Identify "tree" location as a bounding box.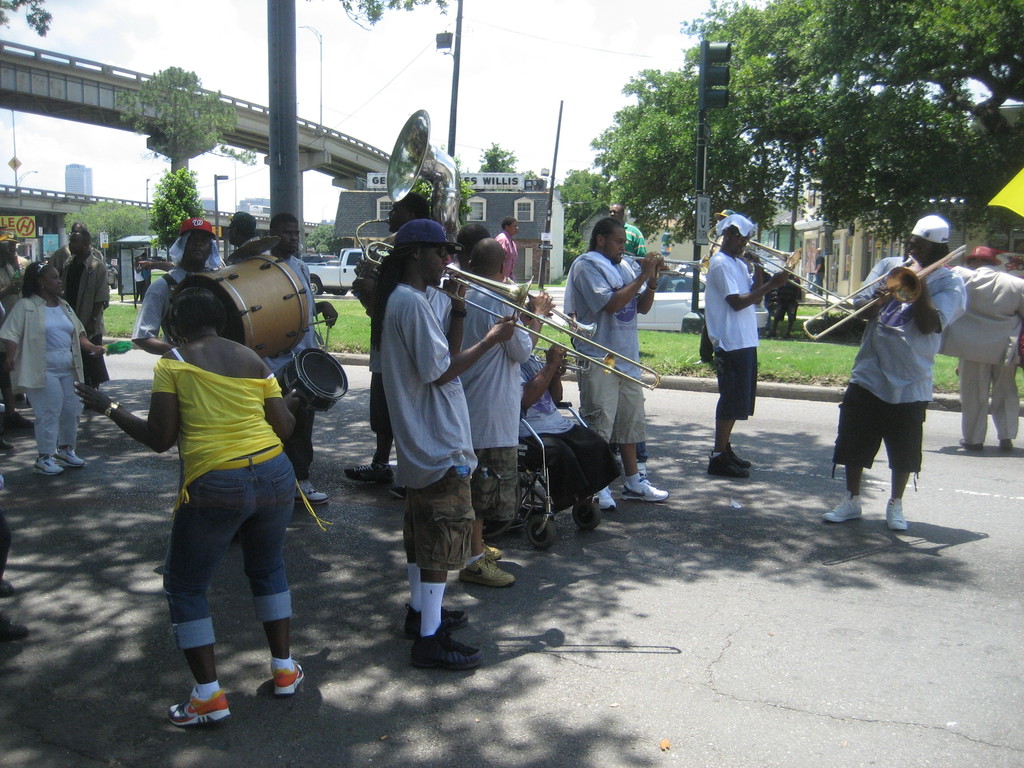
left=80, top=40, right=243, bottom=190.
